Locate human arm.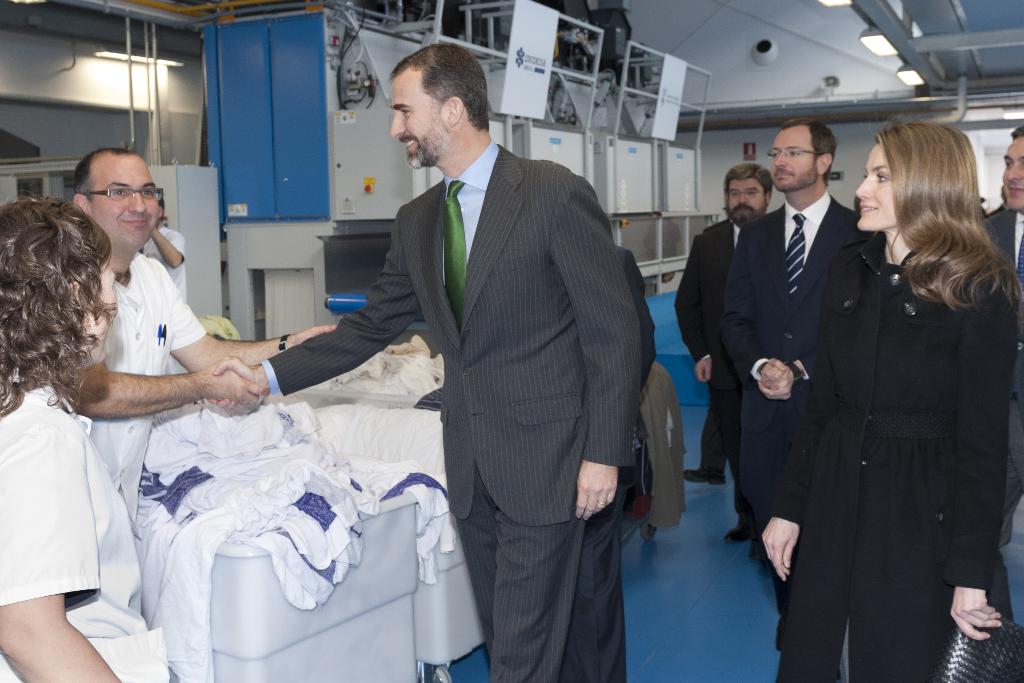
Bounding box: (673,245,717,383).
